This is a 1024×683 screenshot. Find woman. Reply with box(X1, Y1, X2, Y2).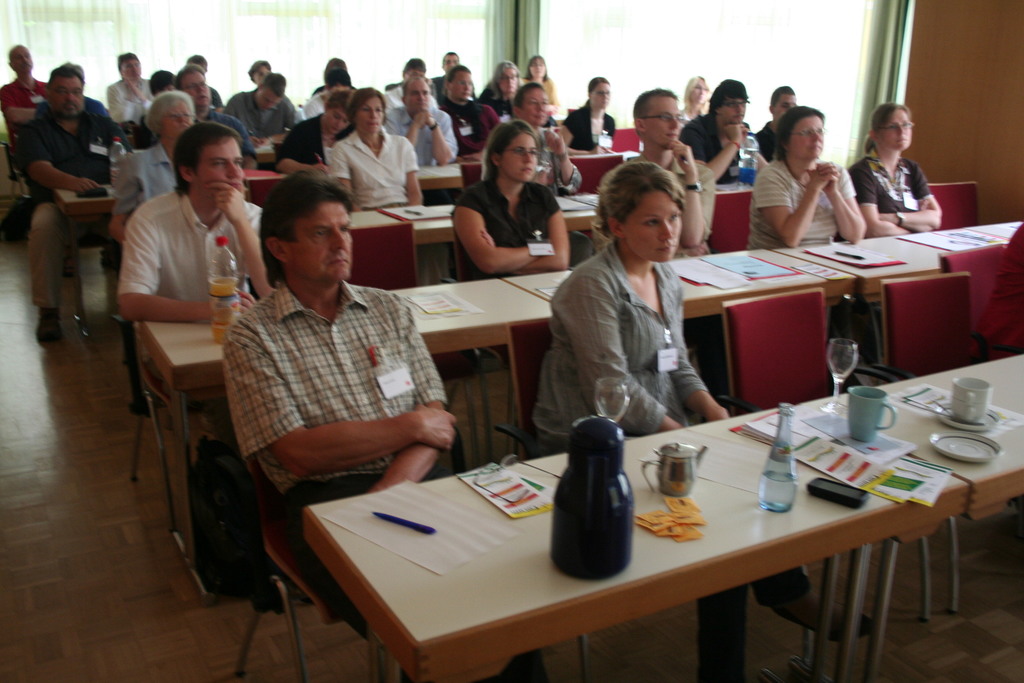
box(447, 108, 572, 274).
